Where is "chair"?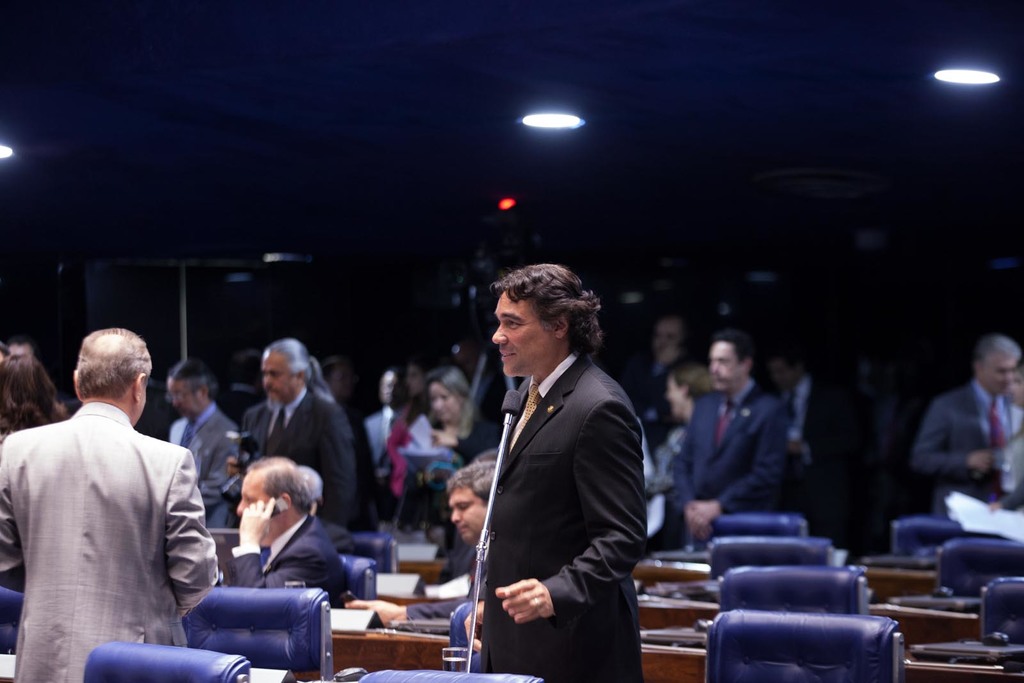
<region>704, 515, 815, 547</region>.
